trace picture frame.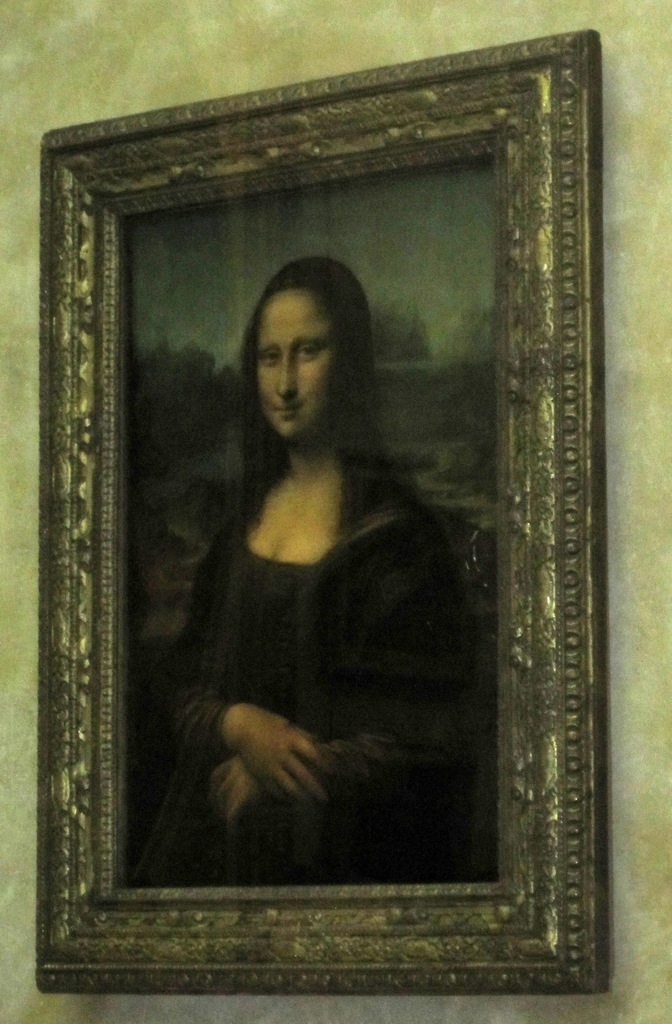
Traced to bbox=(17, 0, 640, 1023).
